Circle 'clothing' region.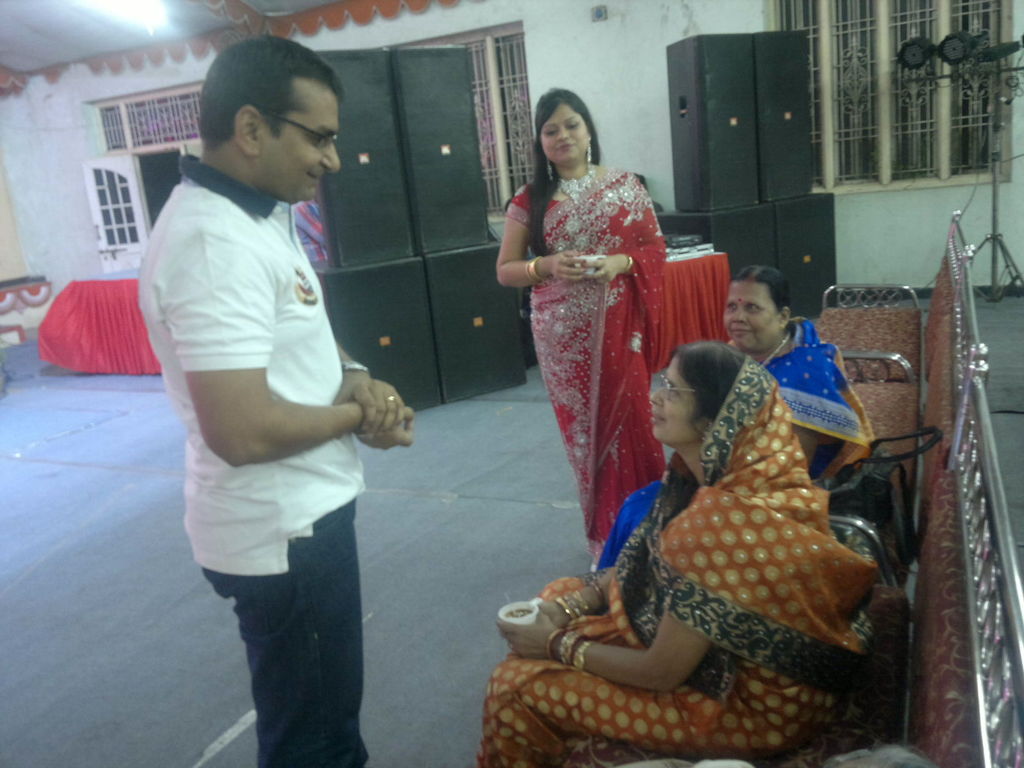
Region: <bbox>597, 317, 877, 570</bbox>.
